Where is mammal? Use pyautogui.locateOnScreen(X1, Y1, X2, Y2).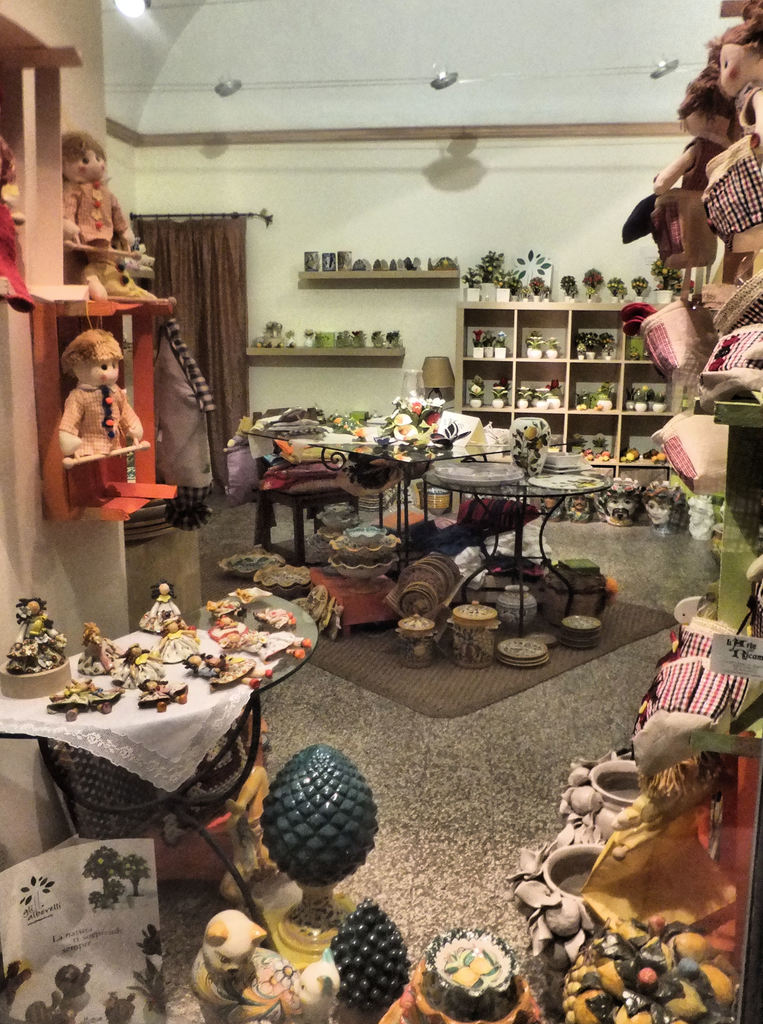
pyautogui.locateOnScreen(138, 577, 183, 633).
